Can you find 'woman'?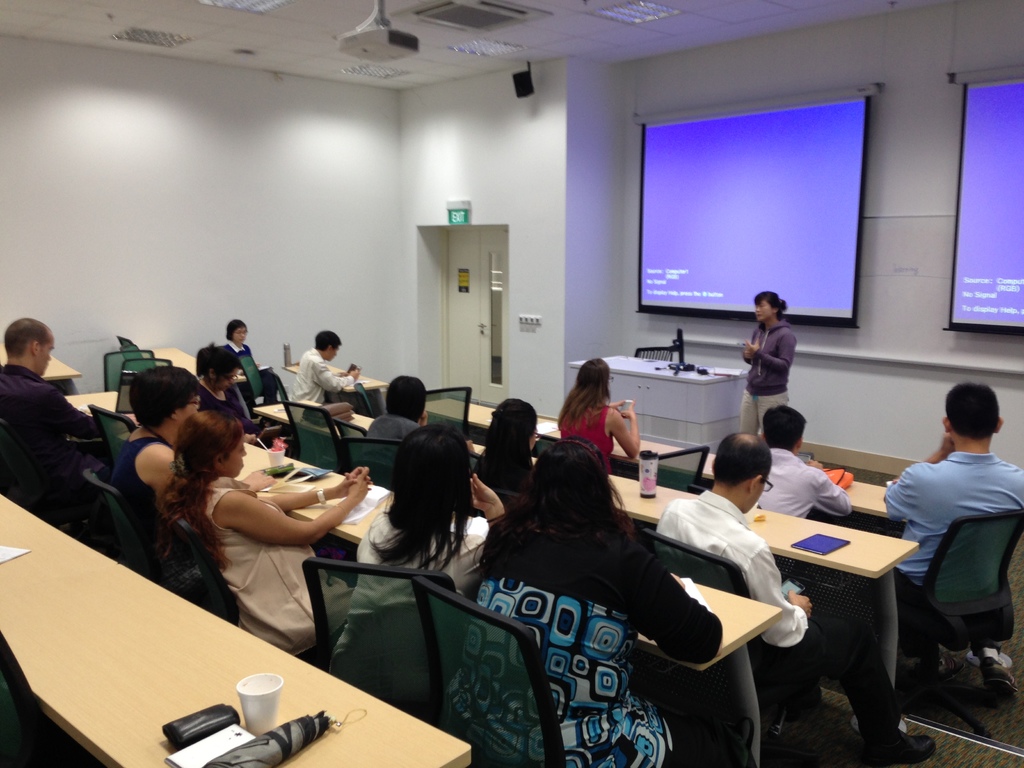
Yes, bounding box: bbox(444, 435, 719, 767).
